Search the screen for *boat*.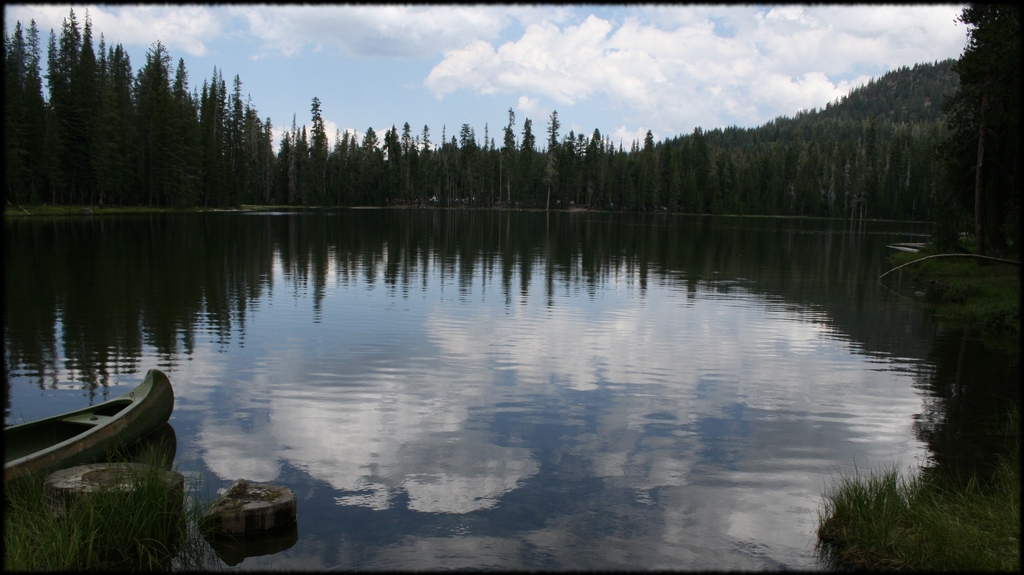
Found at 205:479:298:532.
